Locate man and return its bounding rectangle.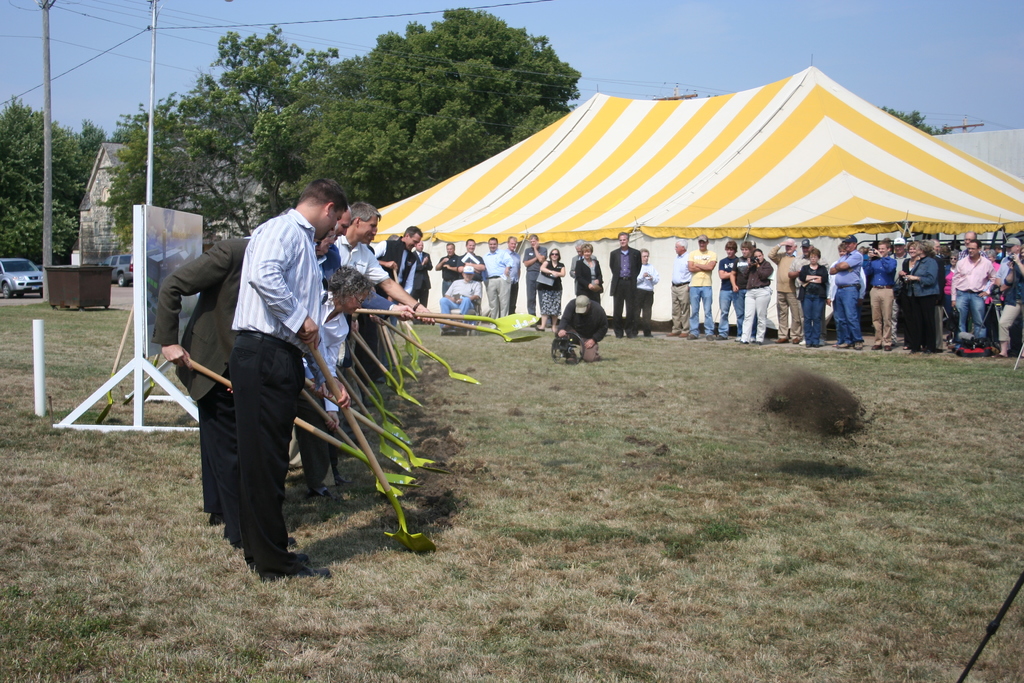
detection(454, 235, 486, 281).
